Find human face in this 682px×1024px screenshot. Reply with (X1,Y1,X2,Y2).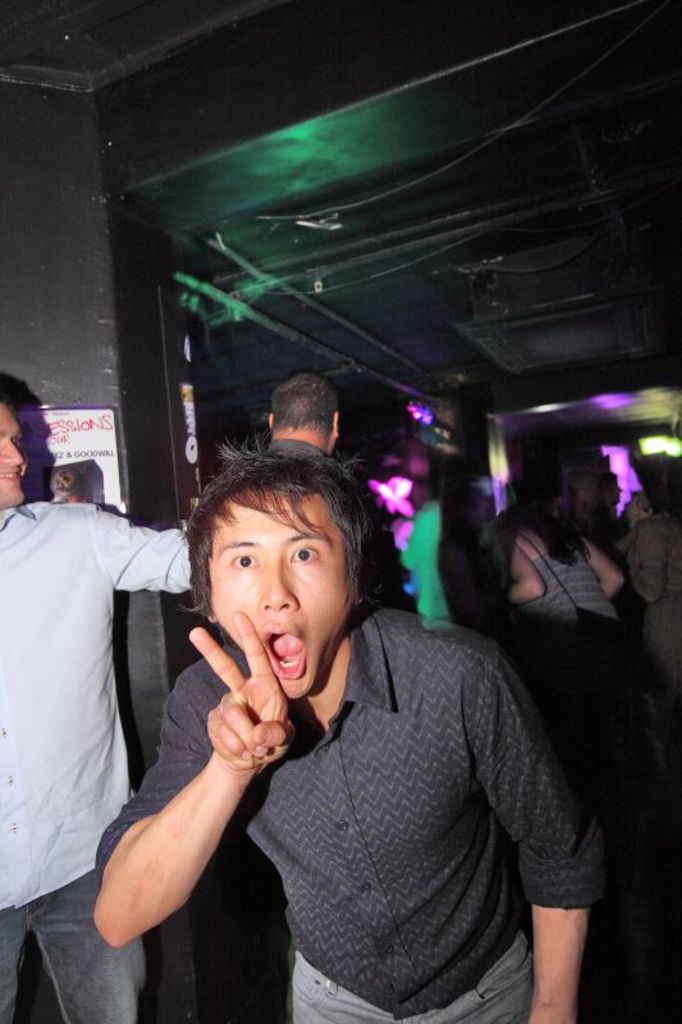
(0,403,28,511).
